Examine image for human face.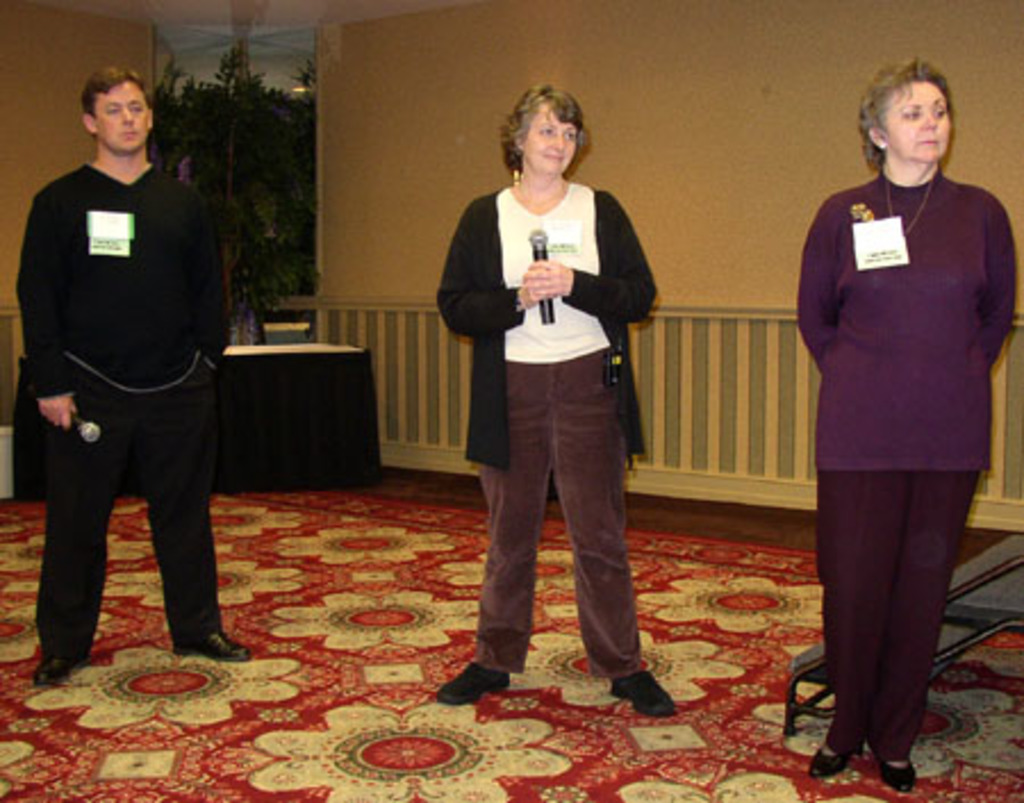
Examination result: pyautogui.locateOnScreen(885, 82, 951, 164).
